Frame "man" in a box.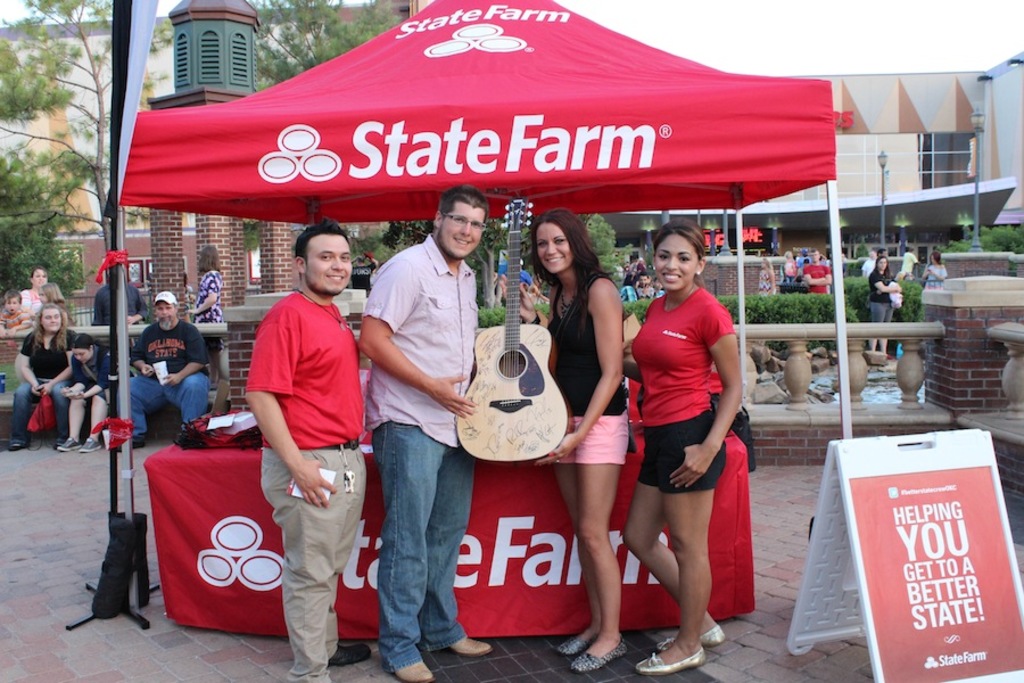
<bbox>356, 184, 490, 682</bbox>.
